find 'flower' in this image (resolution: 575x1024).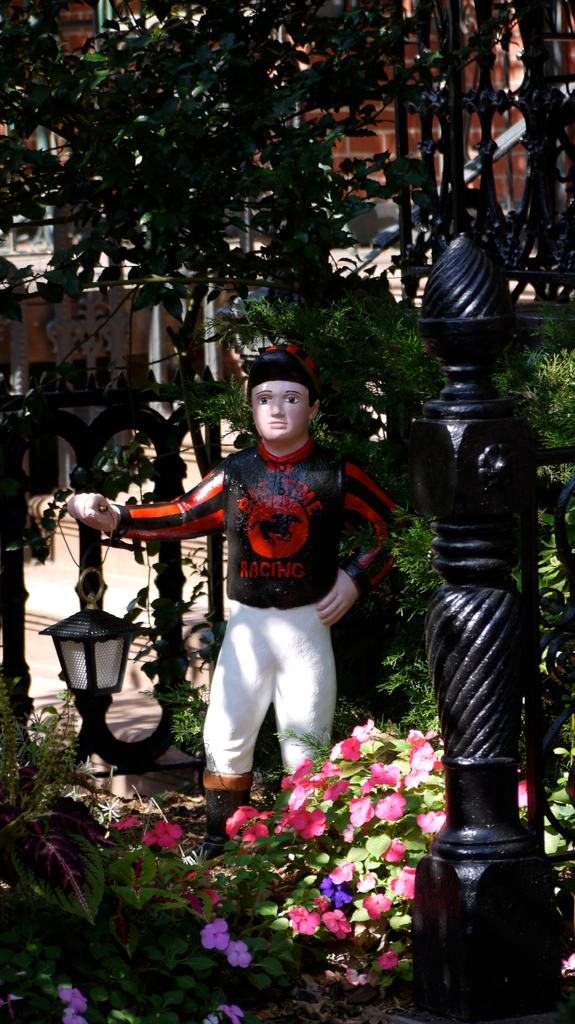
{"x1": 327, "y1": 732, "x2": 364, "y2": 767}.
